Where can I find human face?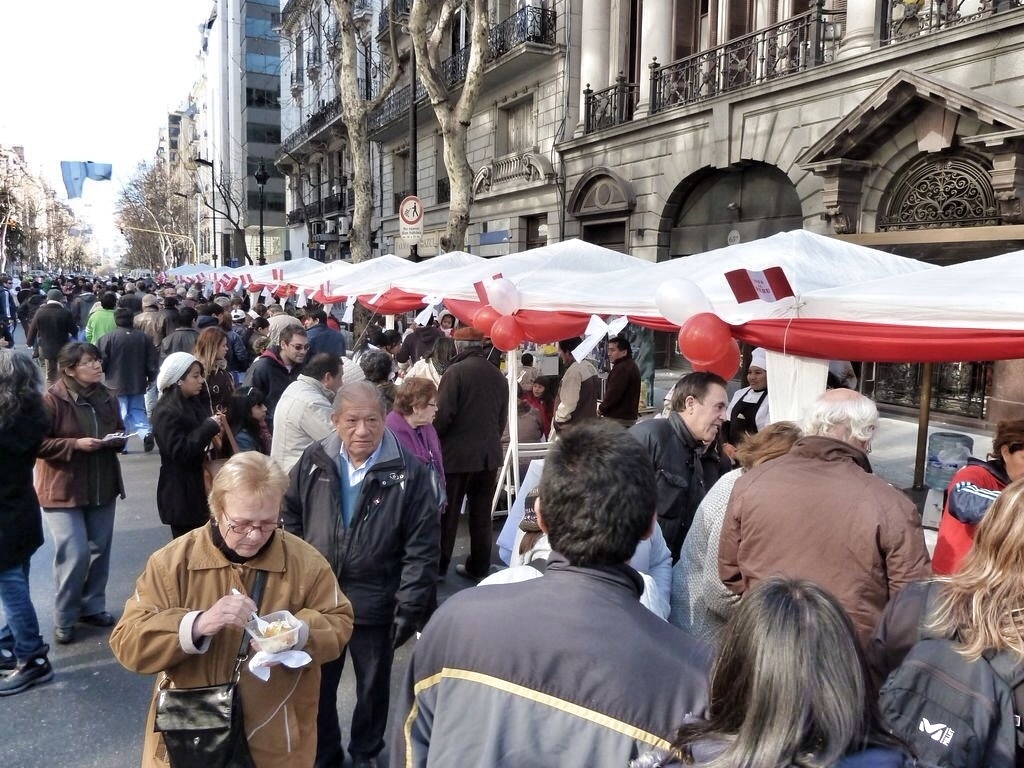
You can find it at box(533, 379, 547, 397).
